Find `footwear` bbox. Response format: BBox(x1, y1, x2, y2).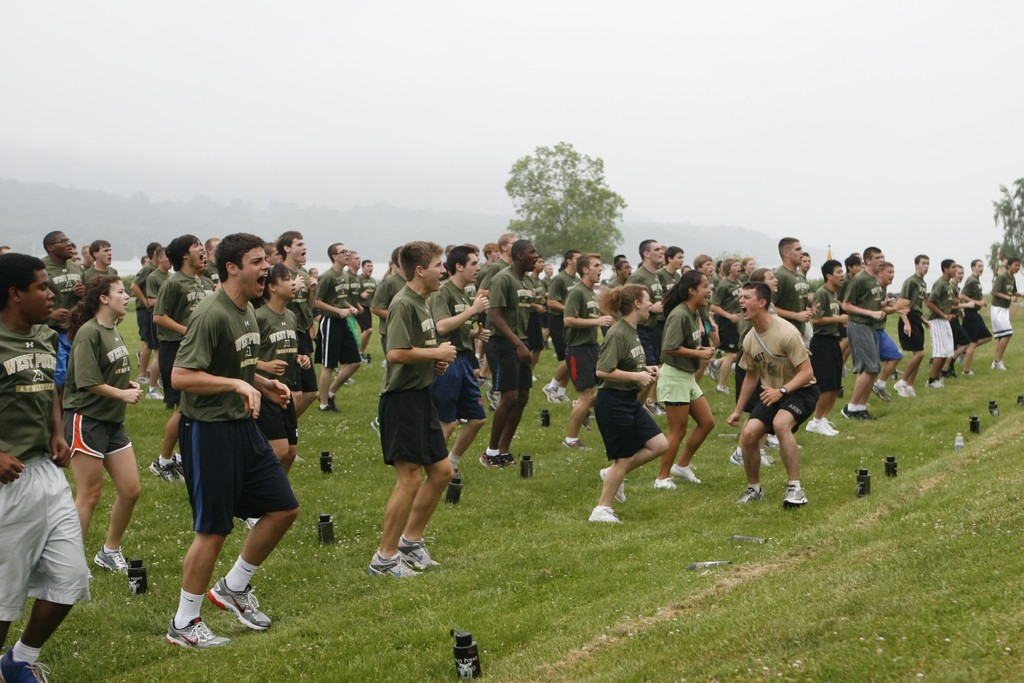
BBox(402, 536, 453, 573).
